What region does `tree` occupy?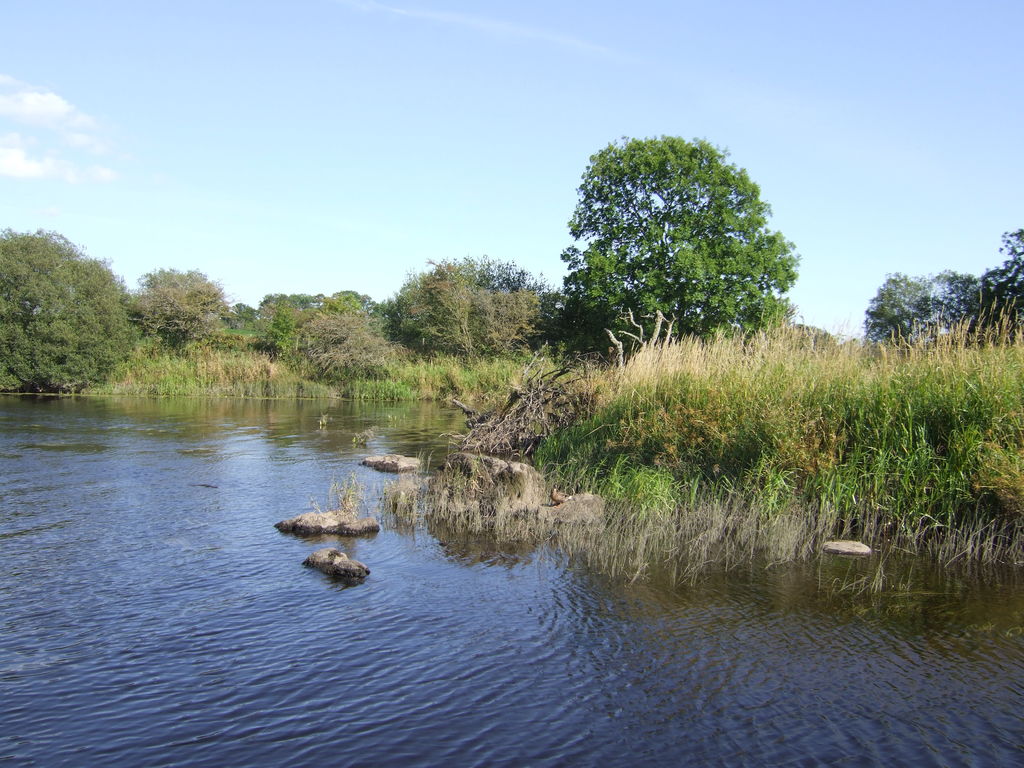
<bbox>536, 115, 801, 397</bbox>.
